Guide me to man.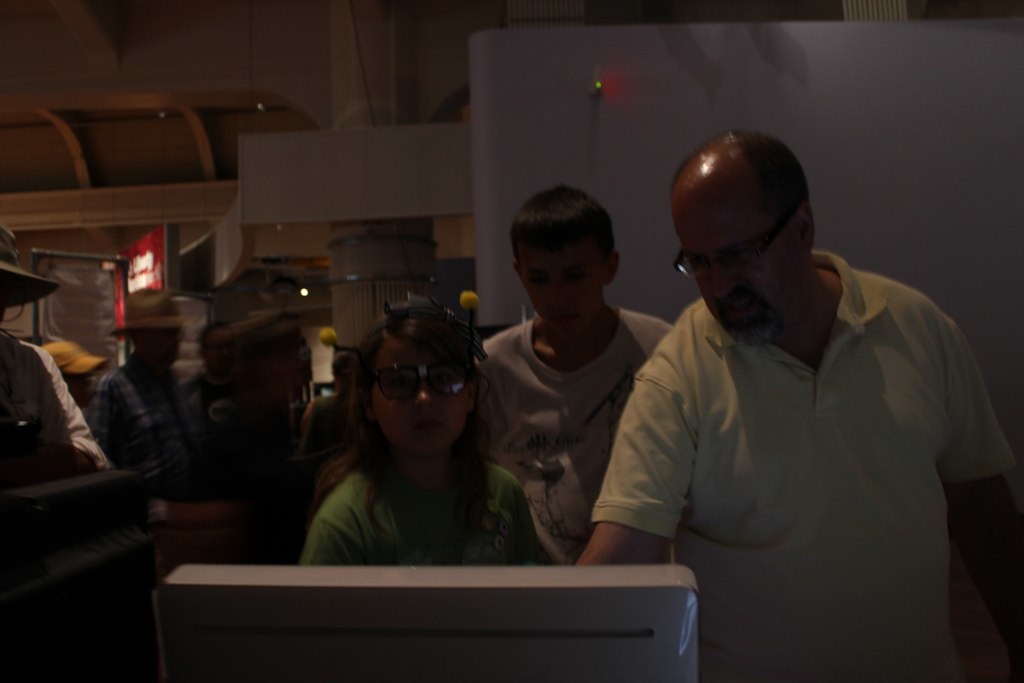
Guidance: 86 284 219 506.
